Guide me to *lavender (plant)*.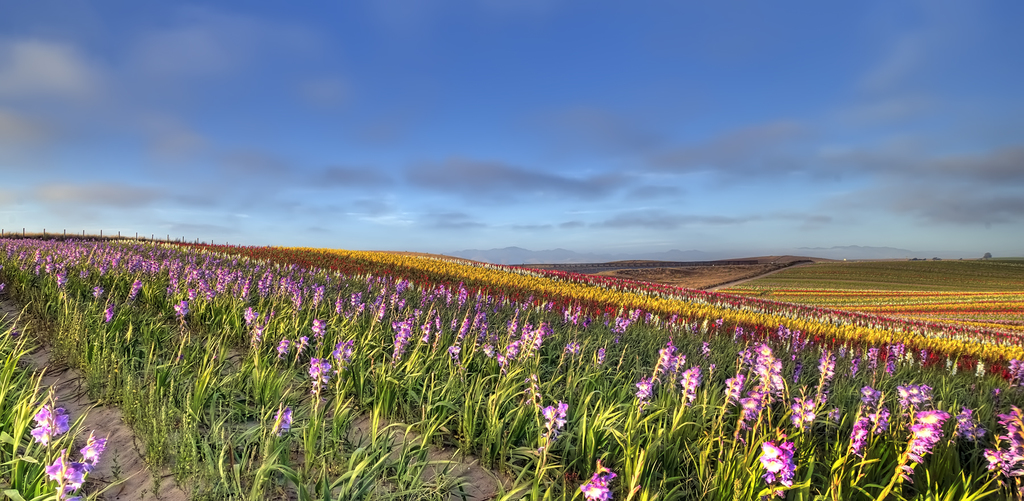
Guidance: 313 320 324 352.
